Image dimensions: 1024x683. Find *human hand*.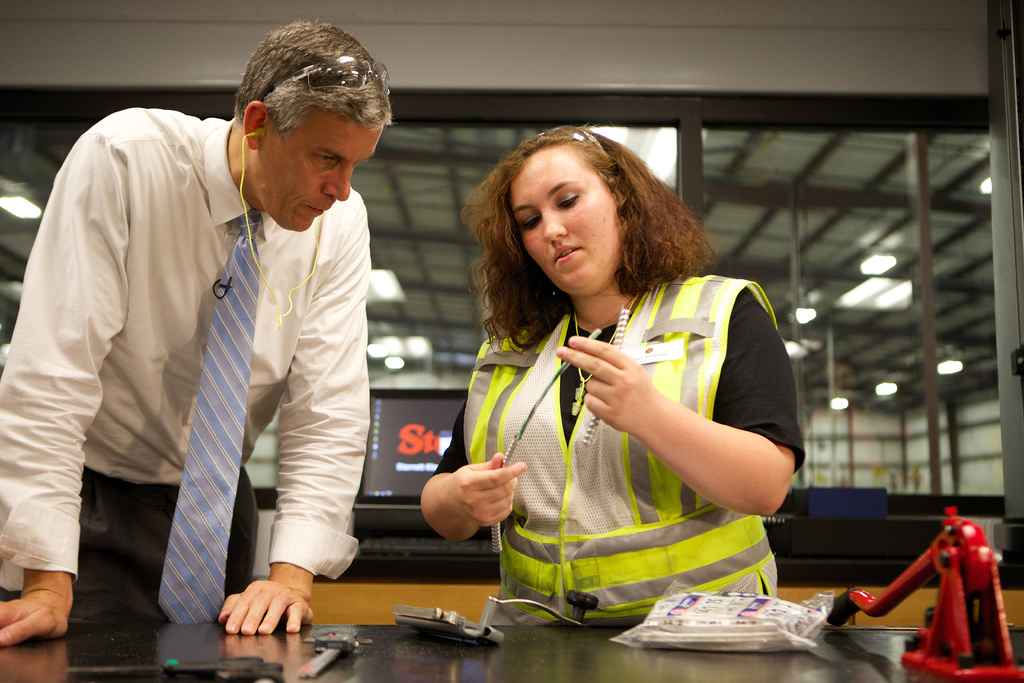
BBox(0, 598, 69, 649).
